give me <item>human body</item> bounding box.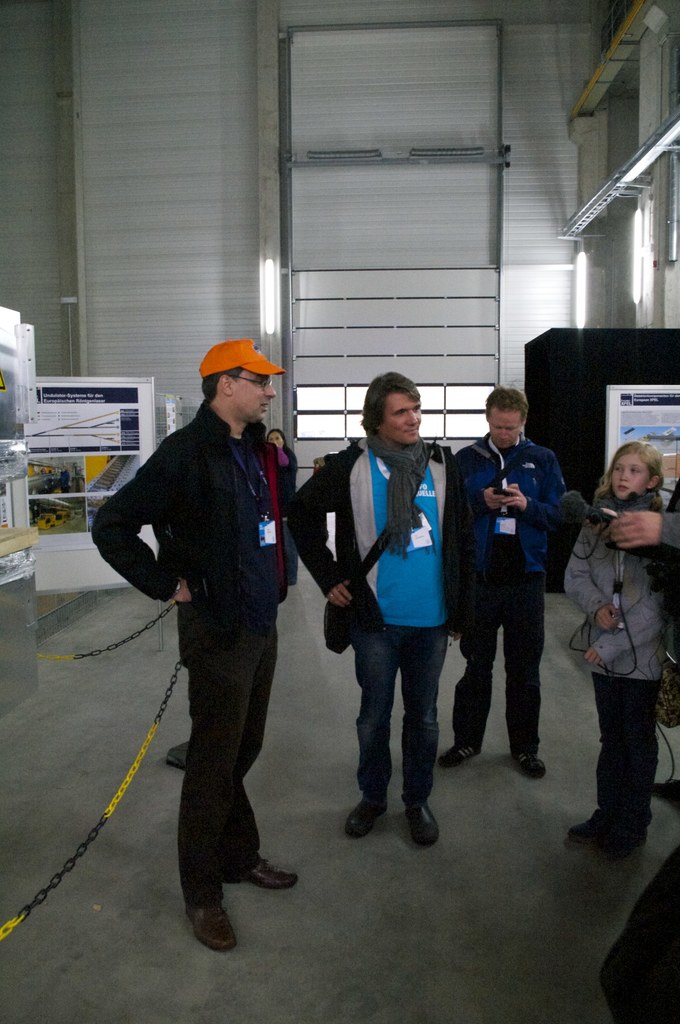
{"left": 133, "top": 314, "right": 307, "bottom": 968}.
